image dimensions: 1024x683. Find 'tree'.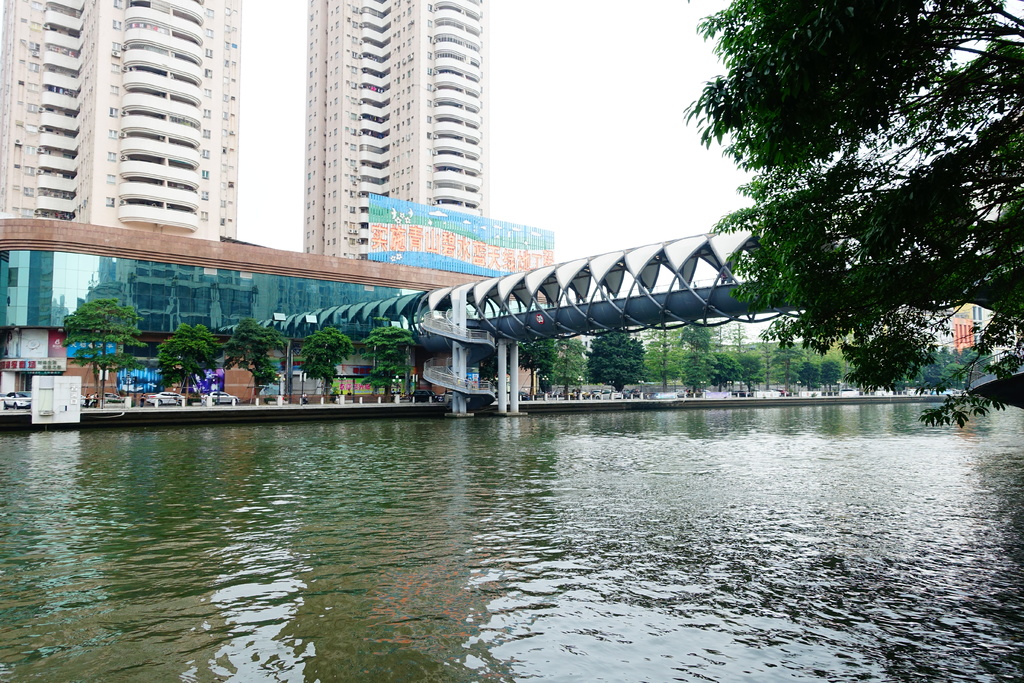
pyautogui.locateOnScreen(693, 17, 989, 418).
